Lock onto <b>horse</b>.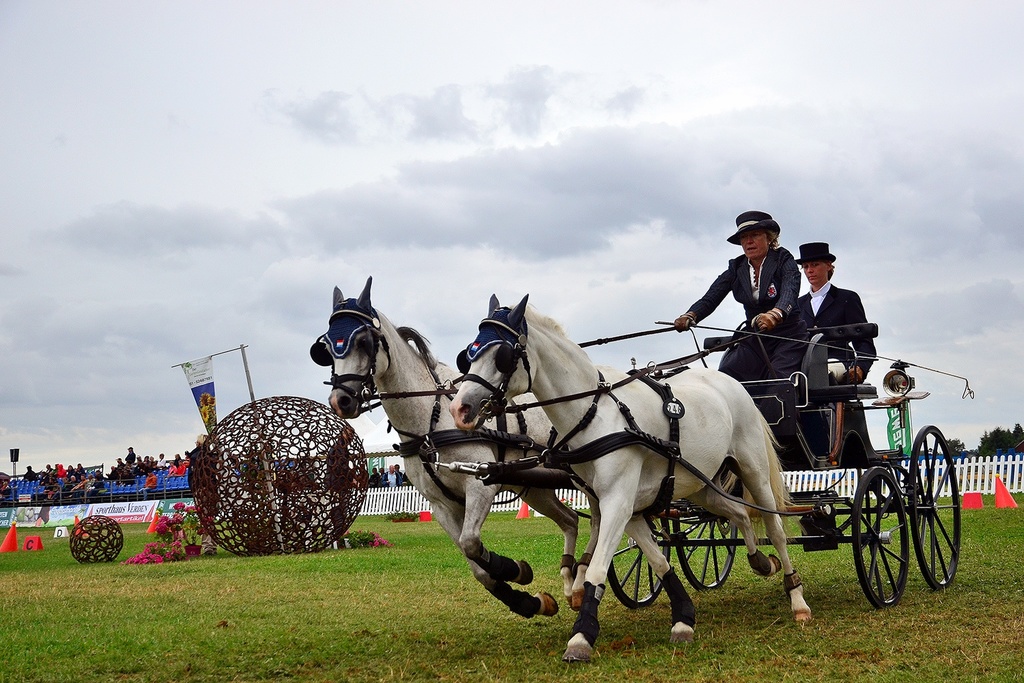
Locked: box(449, 290, 815, 663).
